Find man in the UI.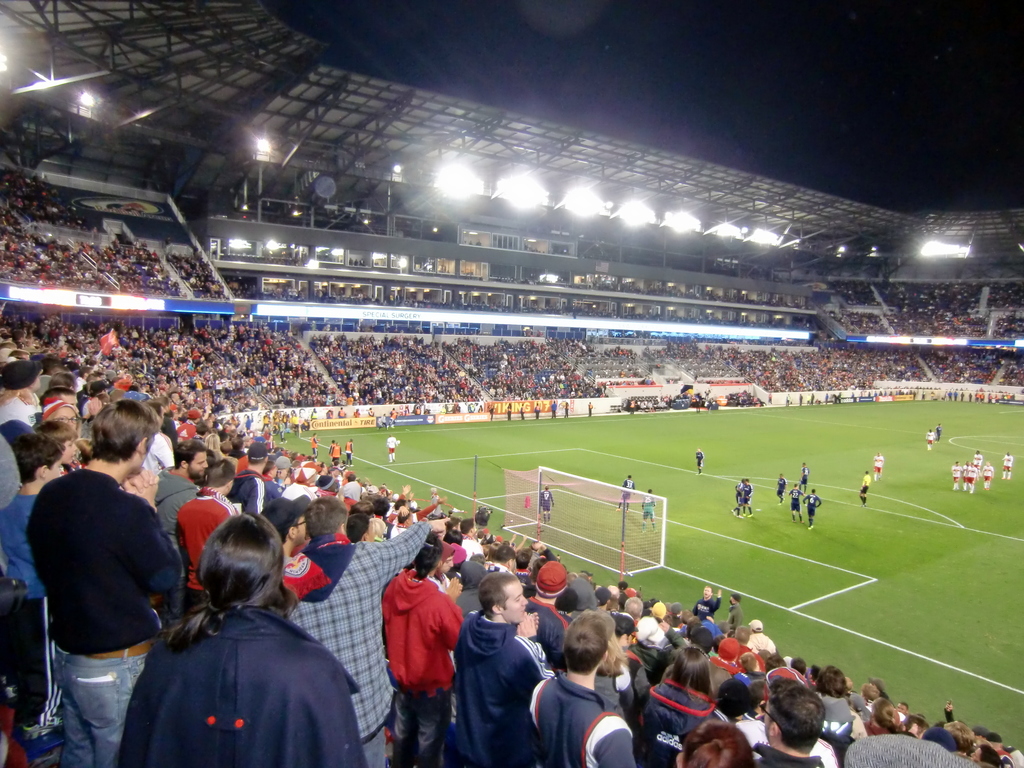
UI element at bbox=[950, 388, 959, 403].
